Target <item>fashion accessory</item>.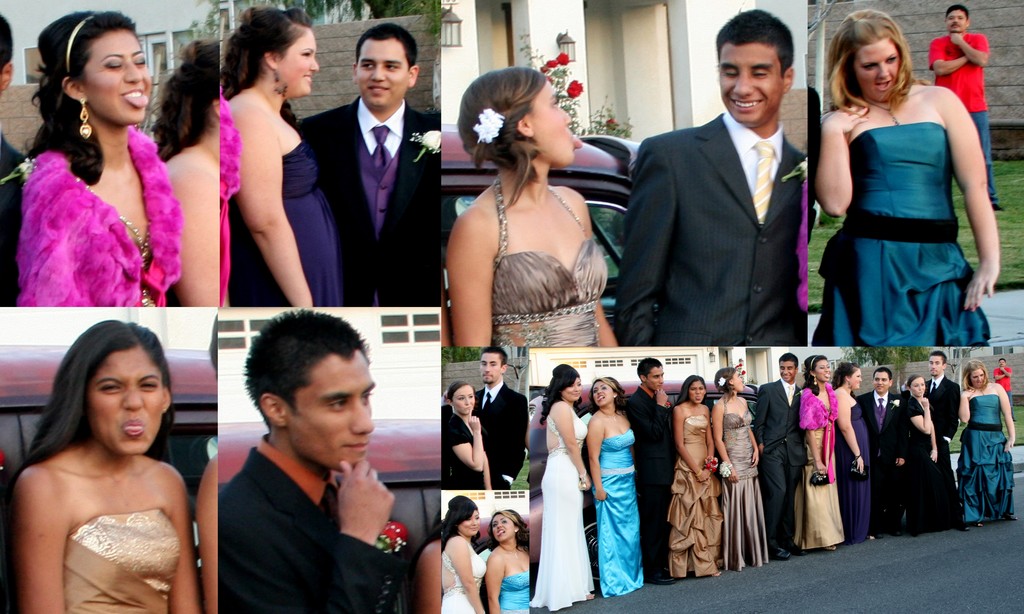
Target region: (left=716, top=375, right=726, bottom=390).
